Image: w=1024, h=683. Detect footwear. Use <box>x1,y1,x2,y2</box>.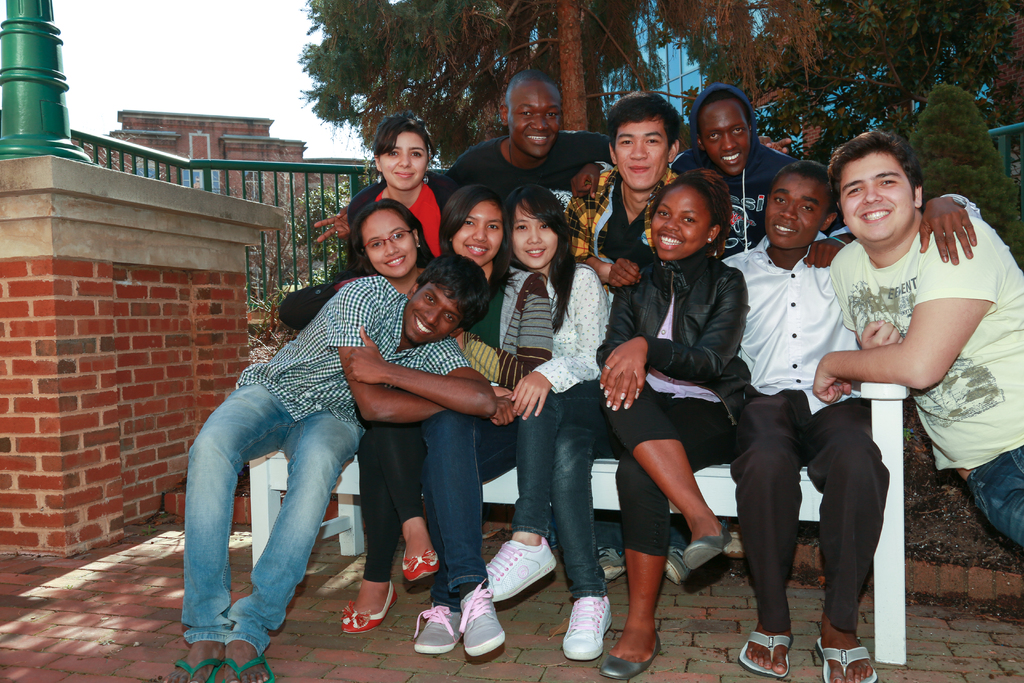
<box>593,541,630,583</box>.
